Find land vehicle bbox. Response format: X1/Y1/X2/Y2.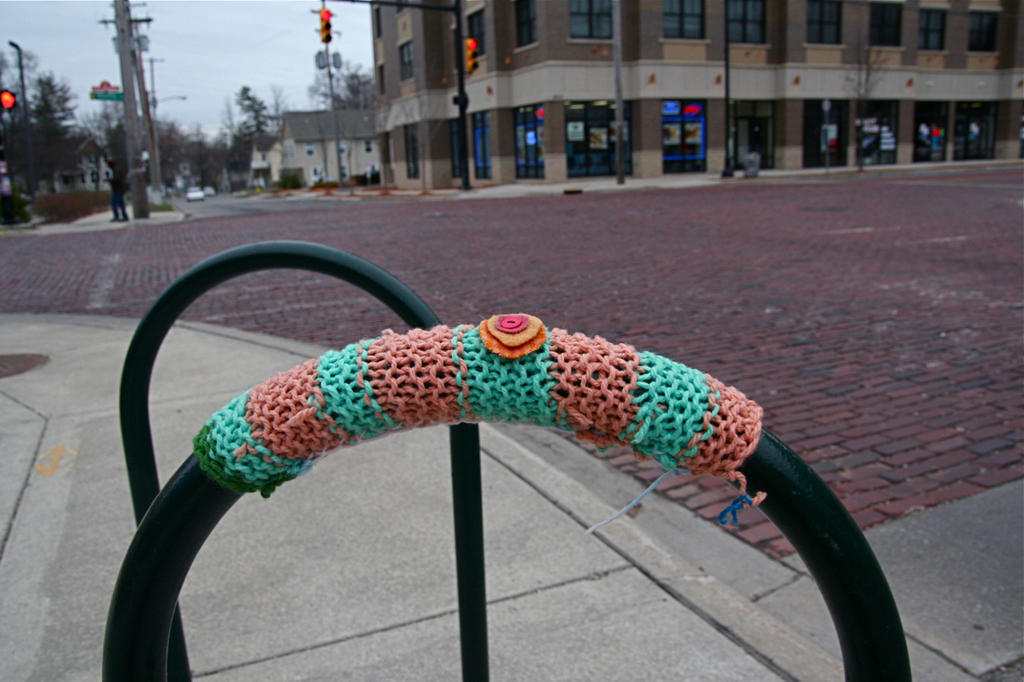
181/180/202/197.
